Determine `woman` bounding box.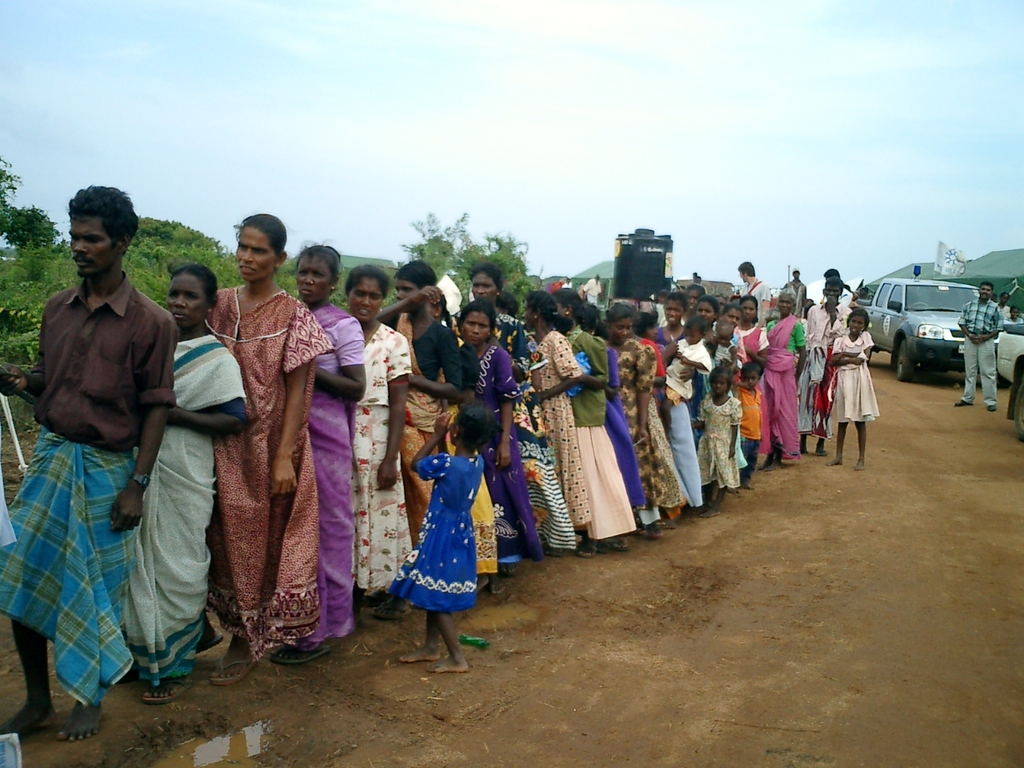
Determined: region(731, 295, 770, 469).
